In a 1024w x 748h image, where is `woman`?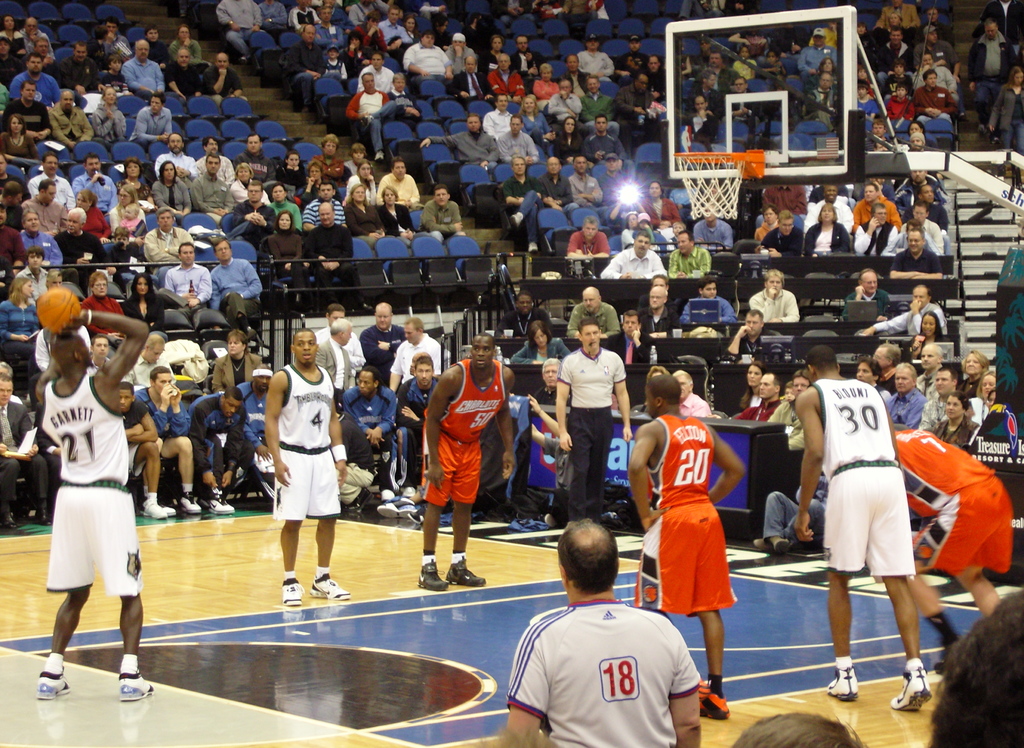
rect(74, 187, 111, 242).
